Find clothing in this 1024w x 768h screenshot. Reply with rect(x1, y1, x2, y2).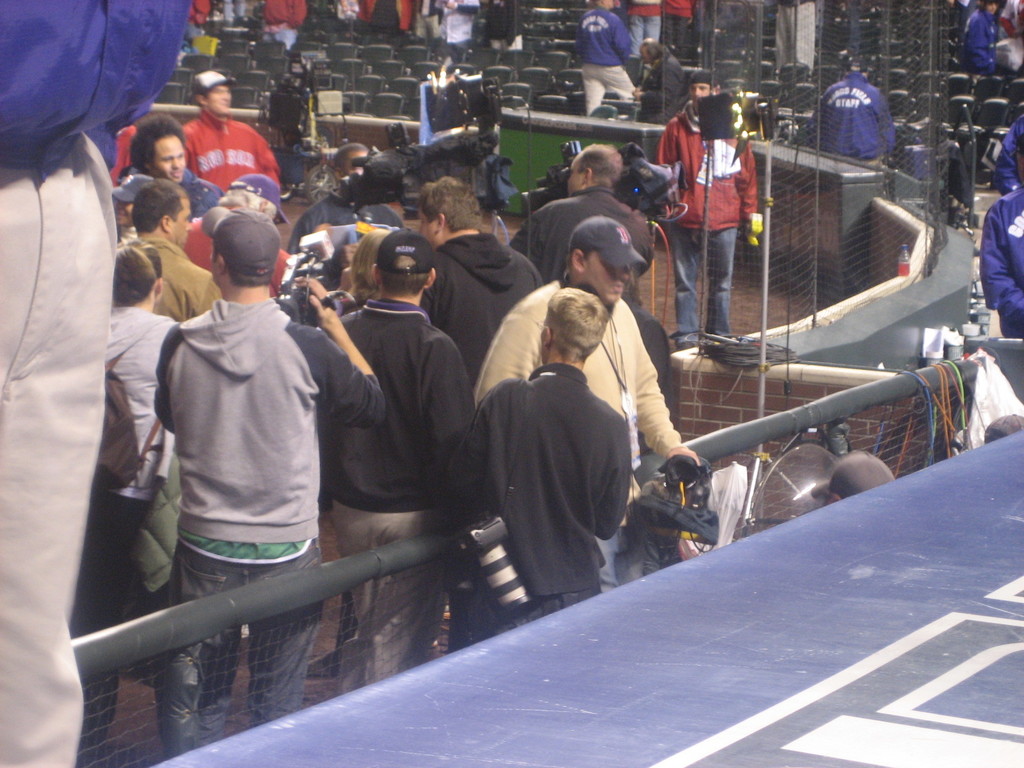
rect(810, 64, 898, 172).
